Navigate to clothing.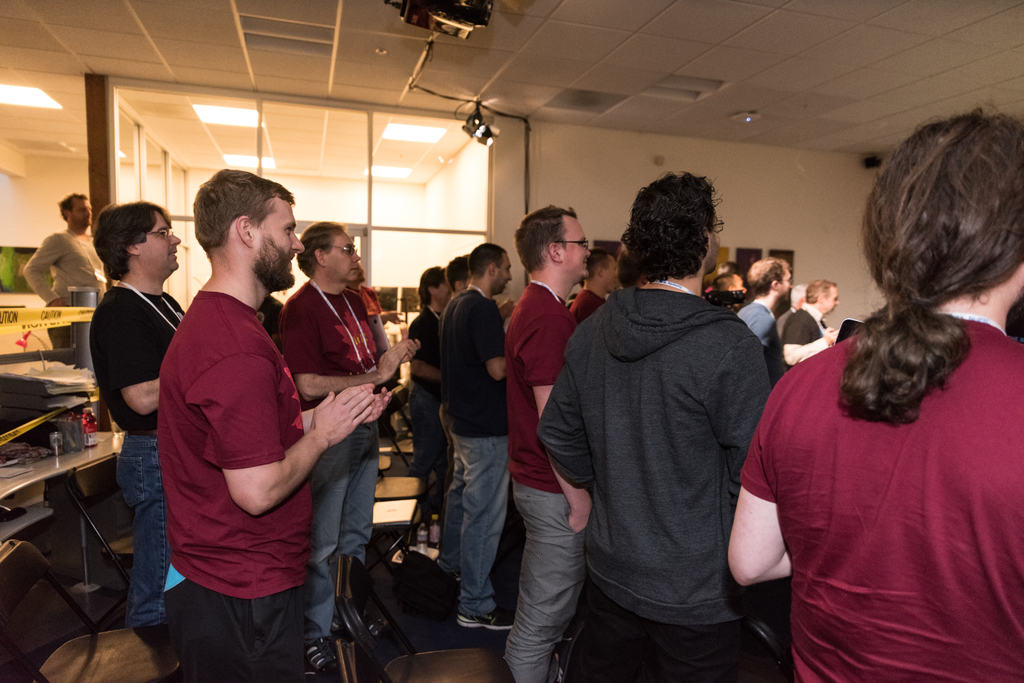
Navigation target: Rect(570, 278, 609, 325).
